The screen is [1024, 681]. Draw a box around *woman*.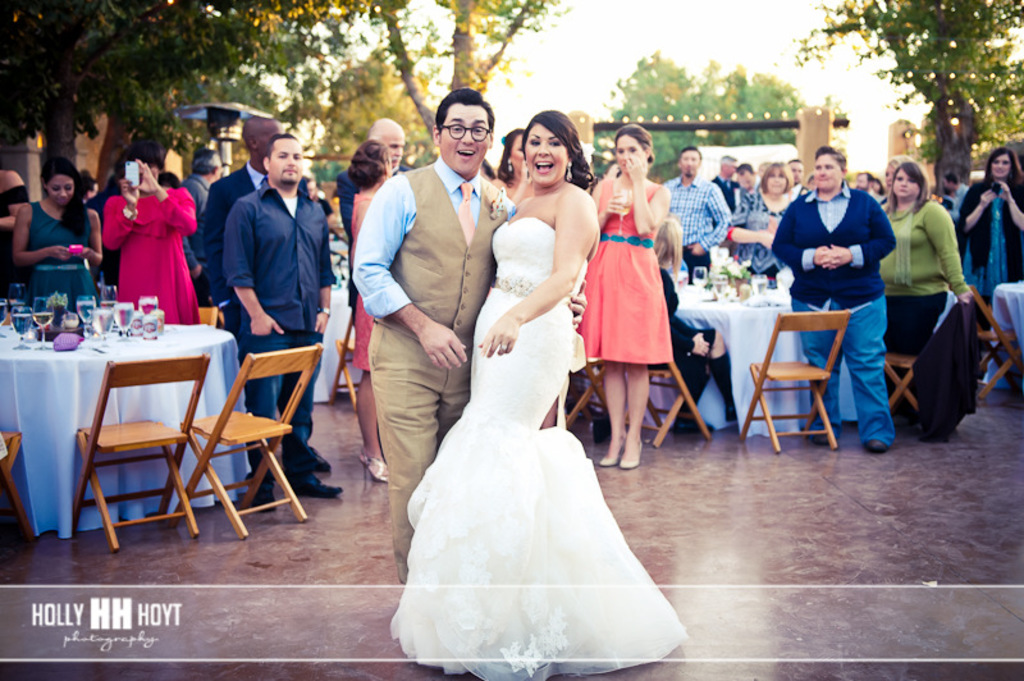
384:109:692:680.
